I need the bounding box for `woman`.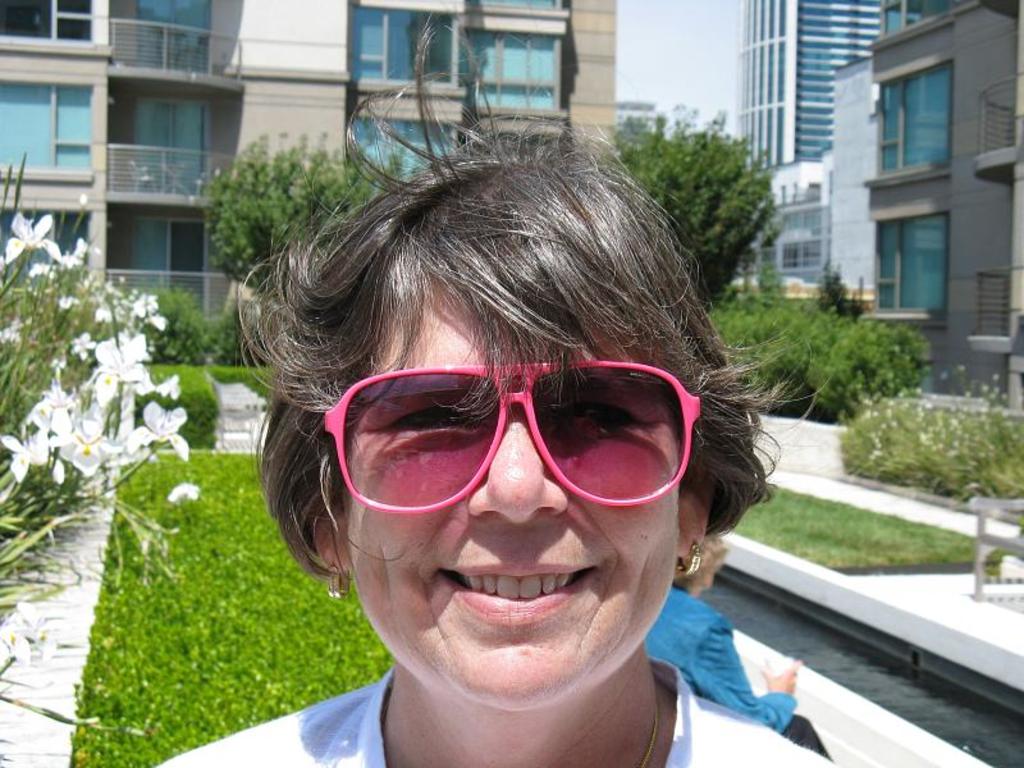
Here it is: crop(640, 531, 832, 756).
